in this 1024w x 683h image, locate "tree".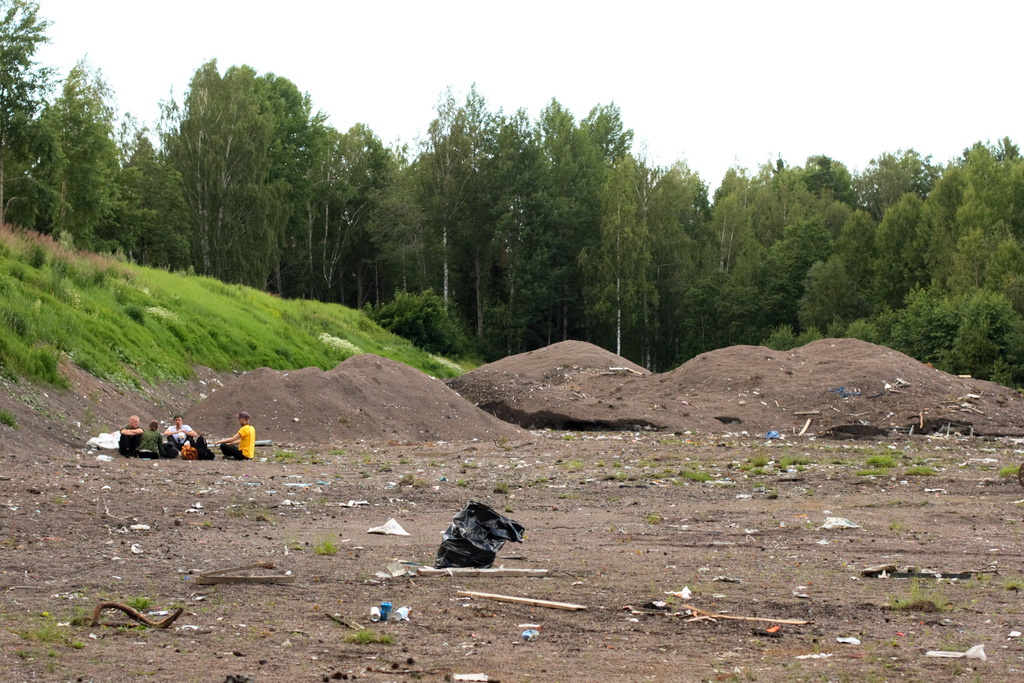
Bounding box: box(876, 201, 929, 300).
